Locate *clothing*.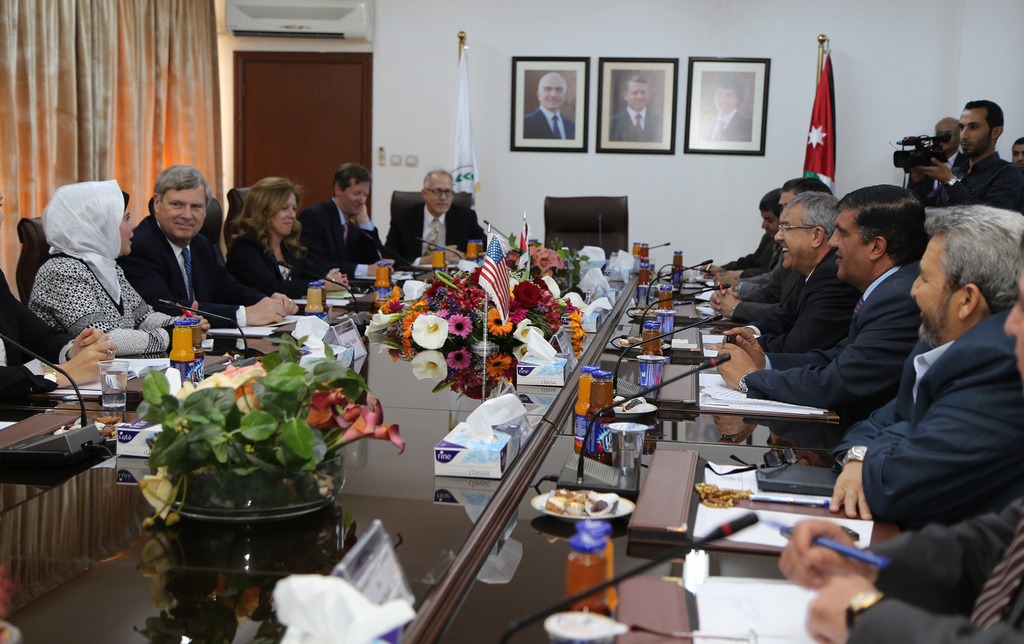
Bounding box: 385,194,495,255.
